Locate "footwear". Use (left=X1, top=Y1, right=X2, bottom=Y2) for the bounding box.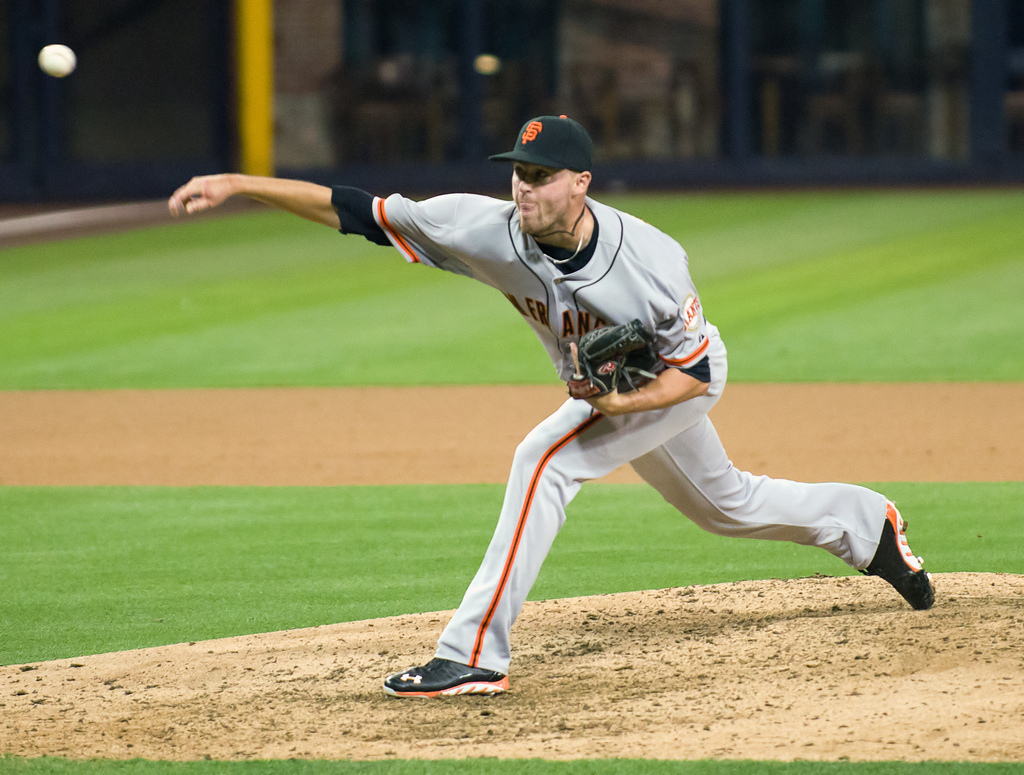
(left=402, top=643, right=509, bottom=711).
